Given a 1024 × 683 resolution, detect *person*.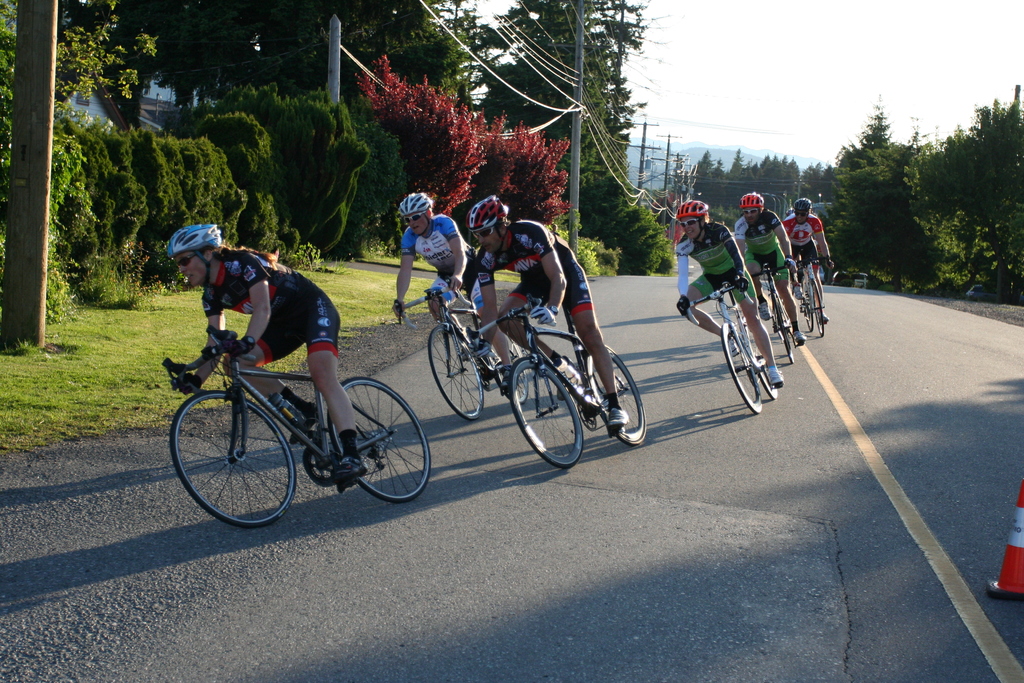
box=[778, 195, 834, 320].
